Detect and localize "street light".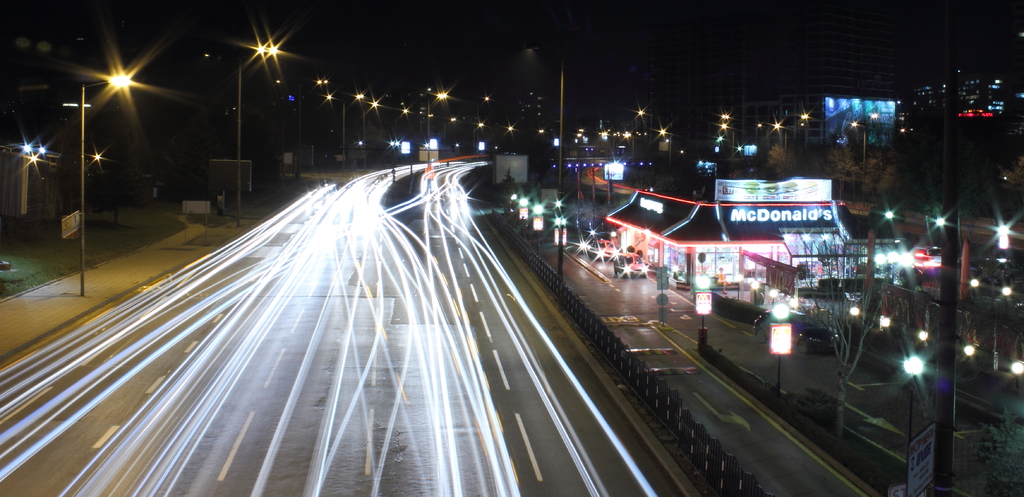
Localized at crop(874, 249, 891, 285).
